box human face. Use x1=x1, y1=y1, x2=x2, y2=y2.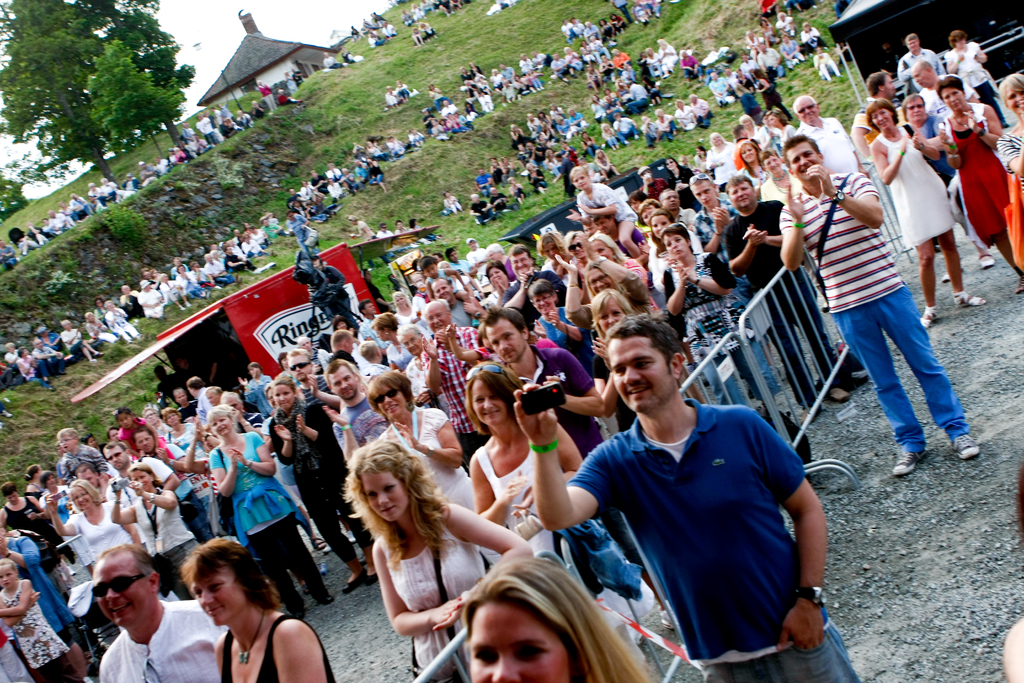
x1=192, y1=565, x2=244, y2=625.
